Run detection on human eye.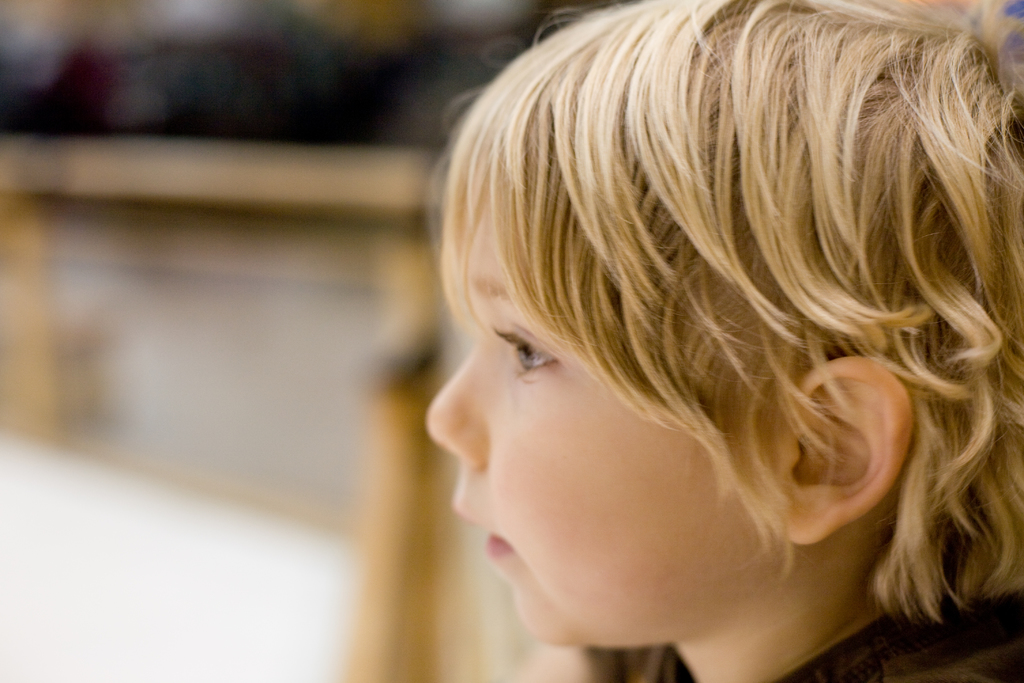
Result: 488, 315, 569, 384.
